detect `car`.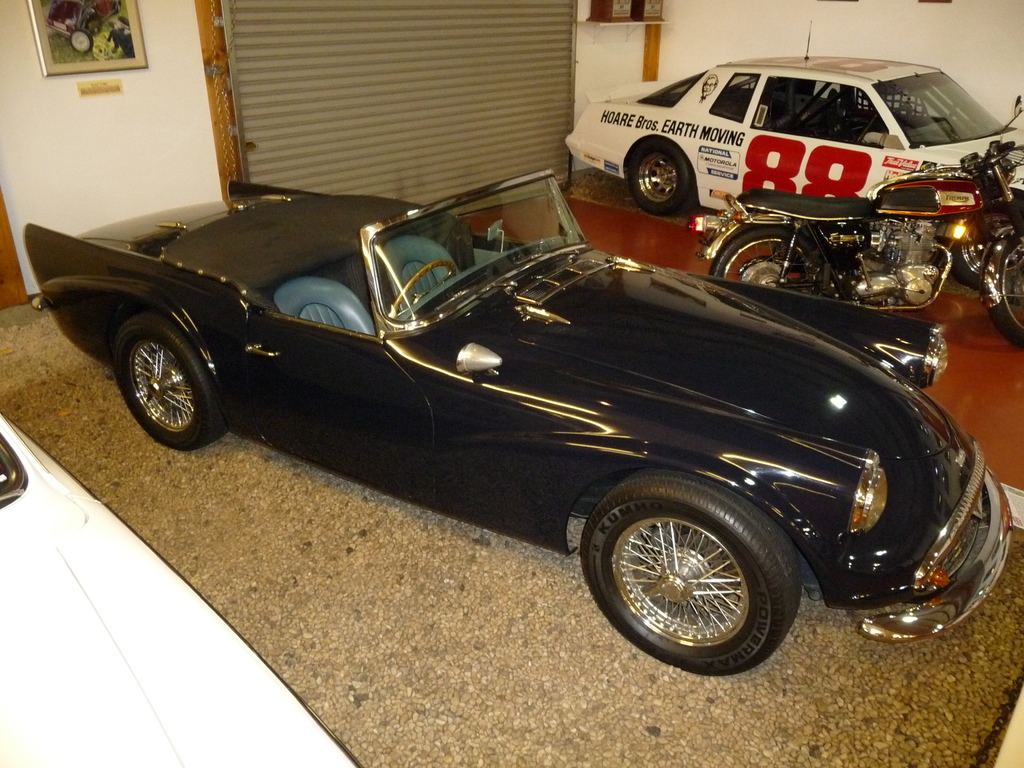
Detected at box=[0, 413, 365, 767].
